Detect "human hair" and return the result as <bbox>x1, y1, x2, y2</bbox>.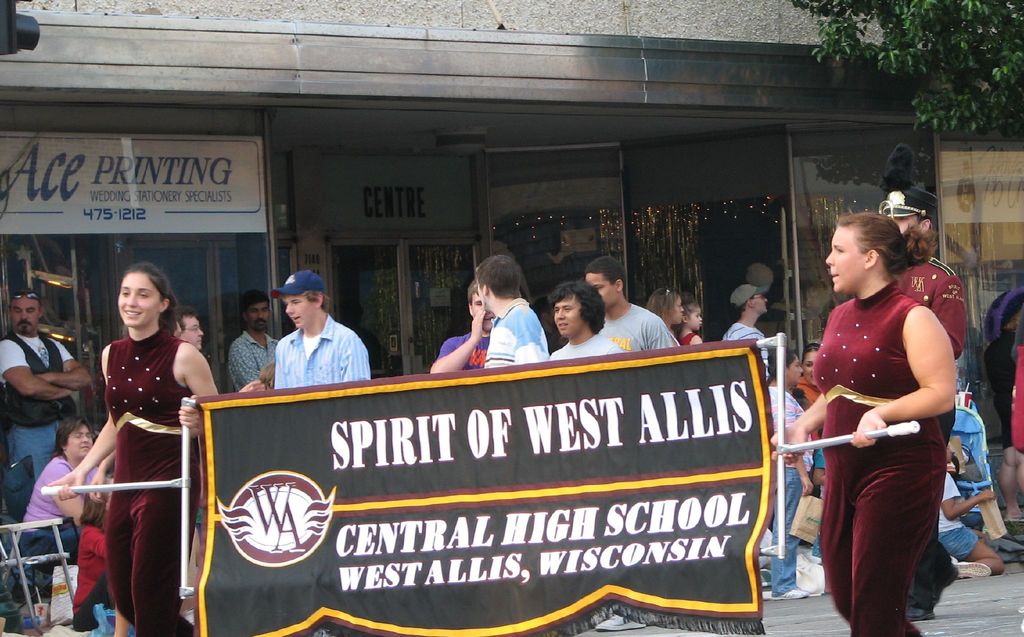
<bbox>584, 254, 627, 296</bbox>.
